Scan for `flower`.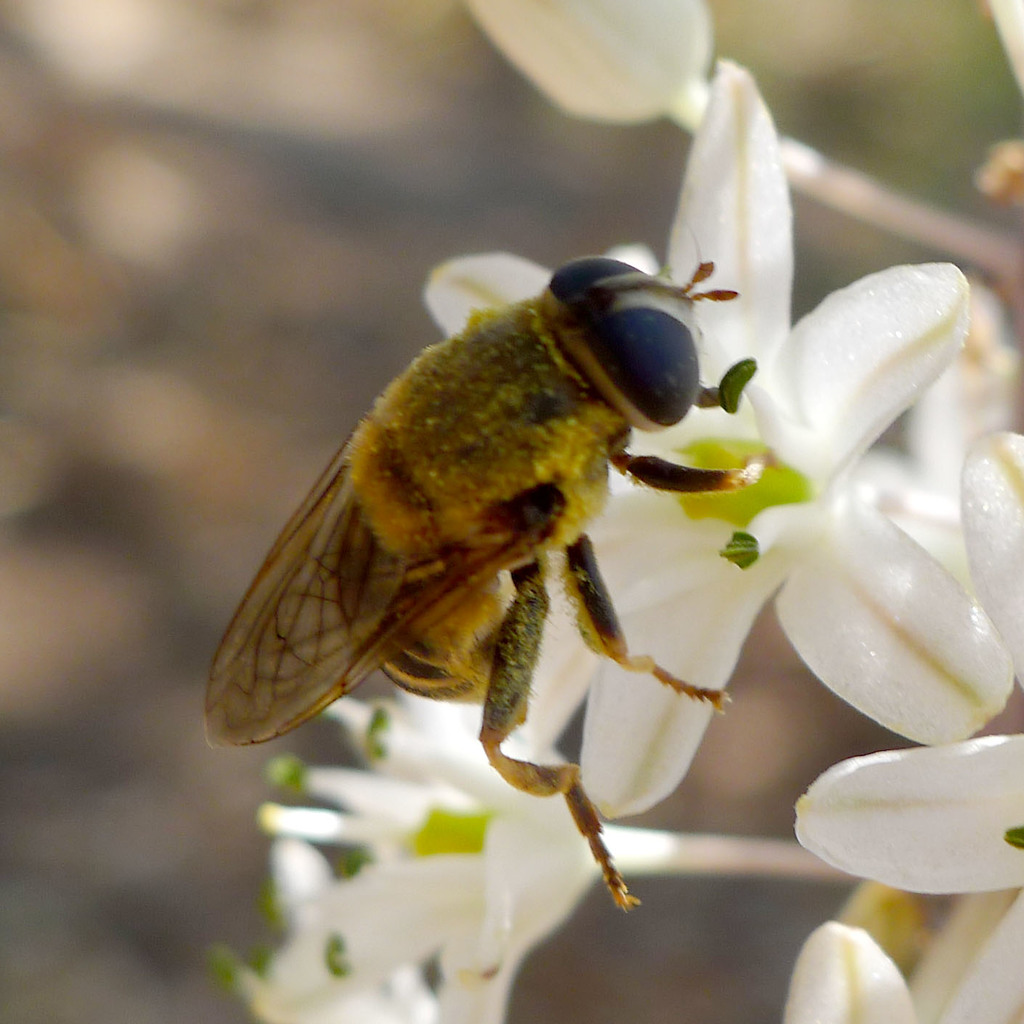
Scan result: 396/70/1023/865.
